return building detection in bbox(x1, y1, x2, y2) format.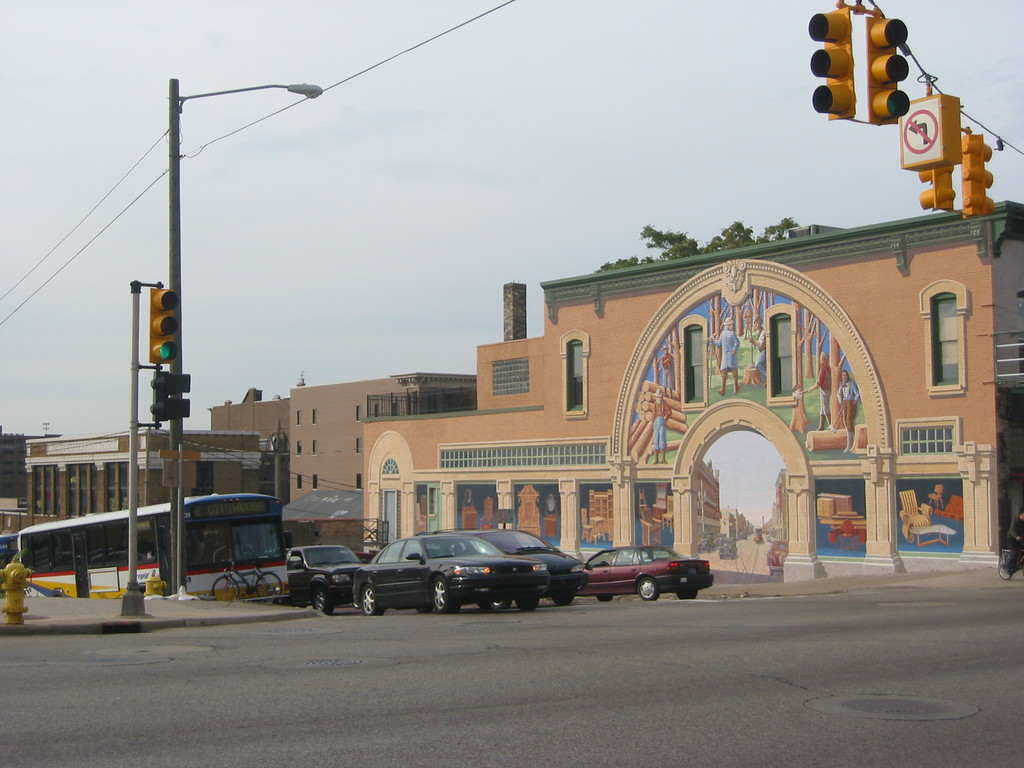
bbox(363, 199, 1023, 582).
